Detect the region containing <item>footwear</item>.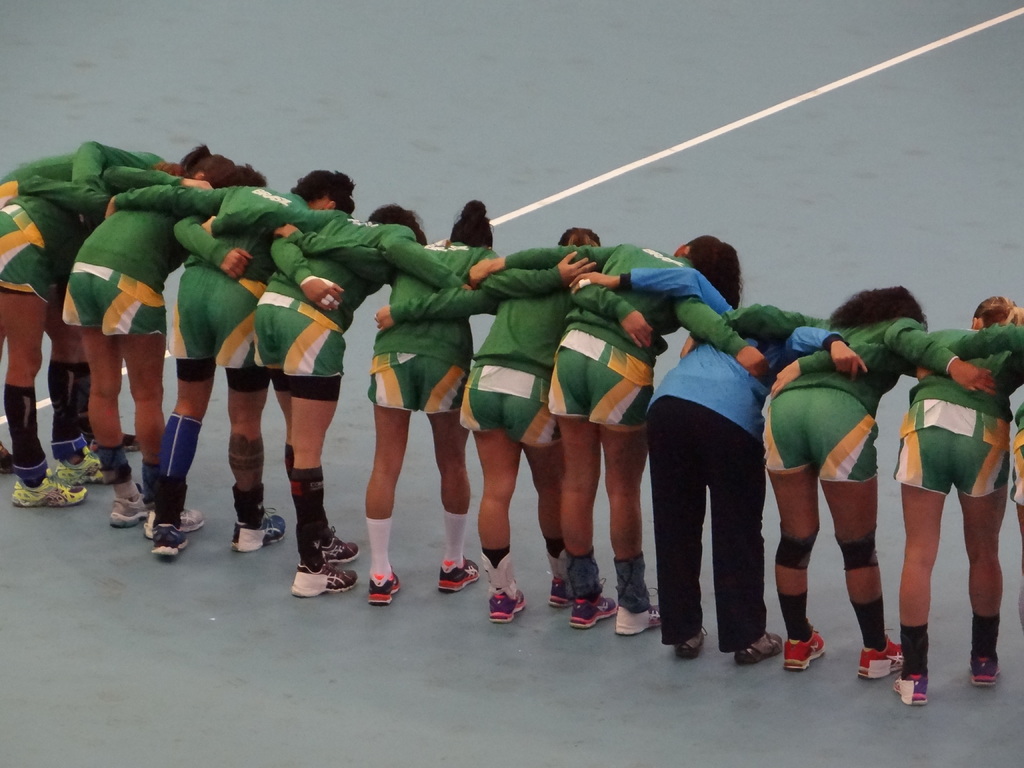
region(859, 636, 901, 680).
